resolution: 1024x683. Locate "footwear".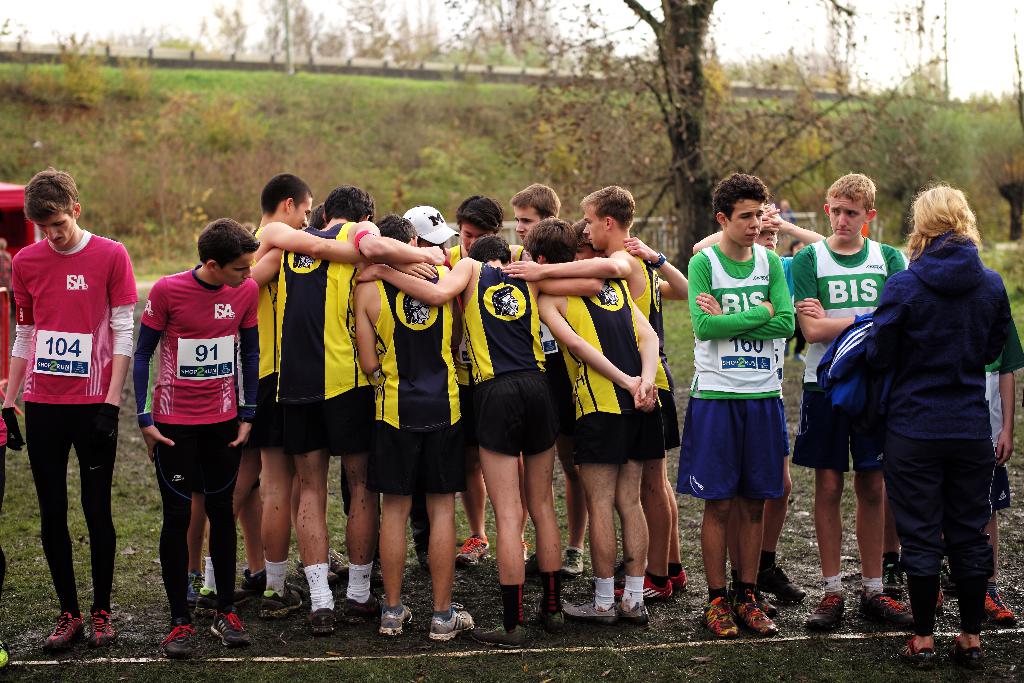
locate(984, 586, 1013, 627).
